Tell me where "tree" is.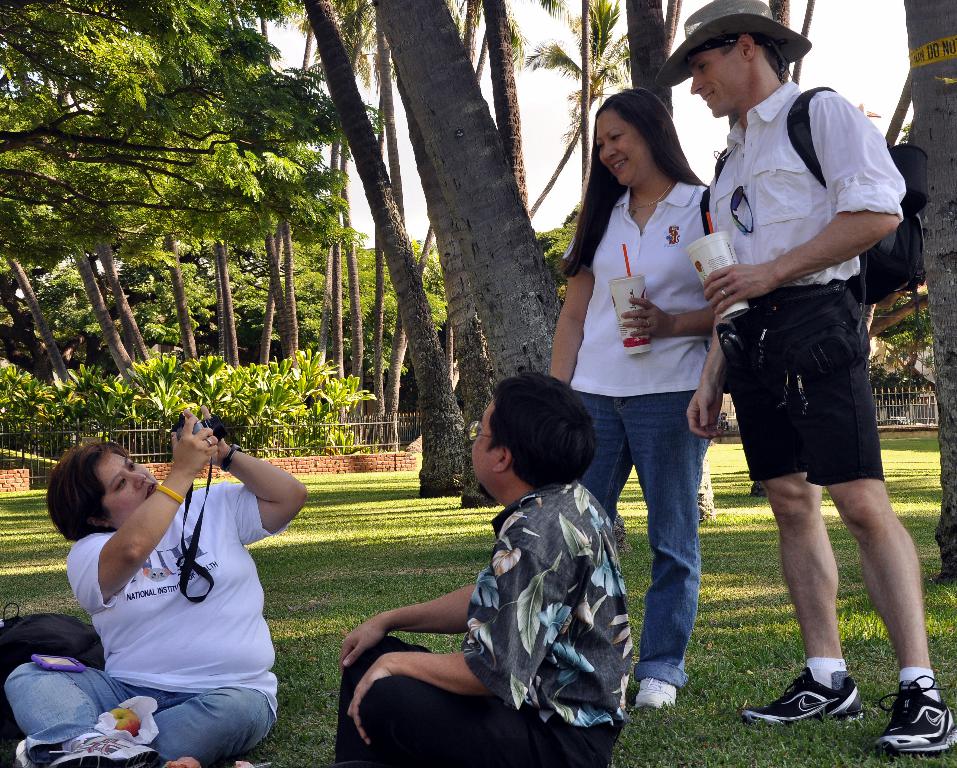
"tree" is at detection(621, 0, 688, 150).
